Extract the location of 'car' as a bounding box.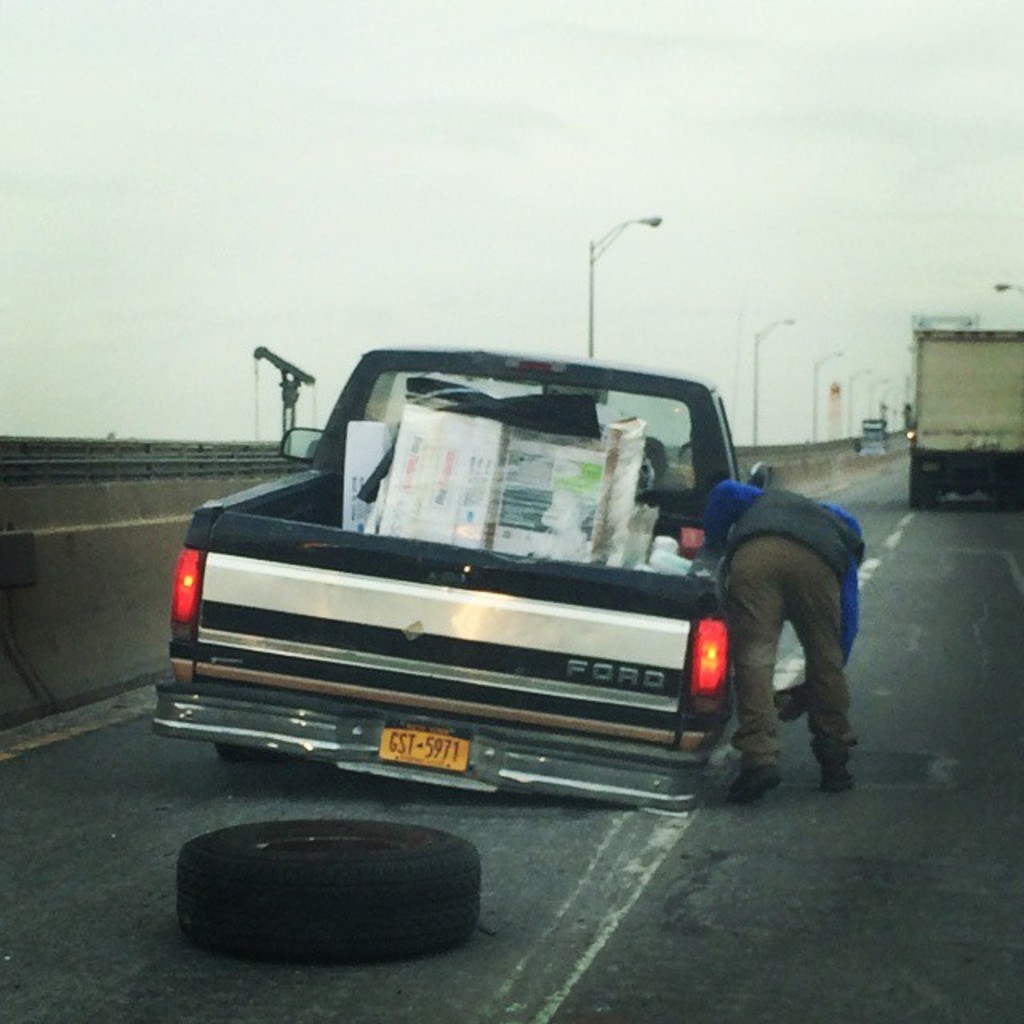
BBox(150, 347, 773, 808).
